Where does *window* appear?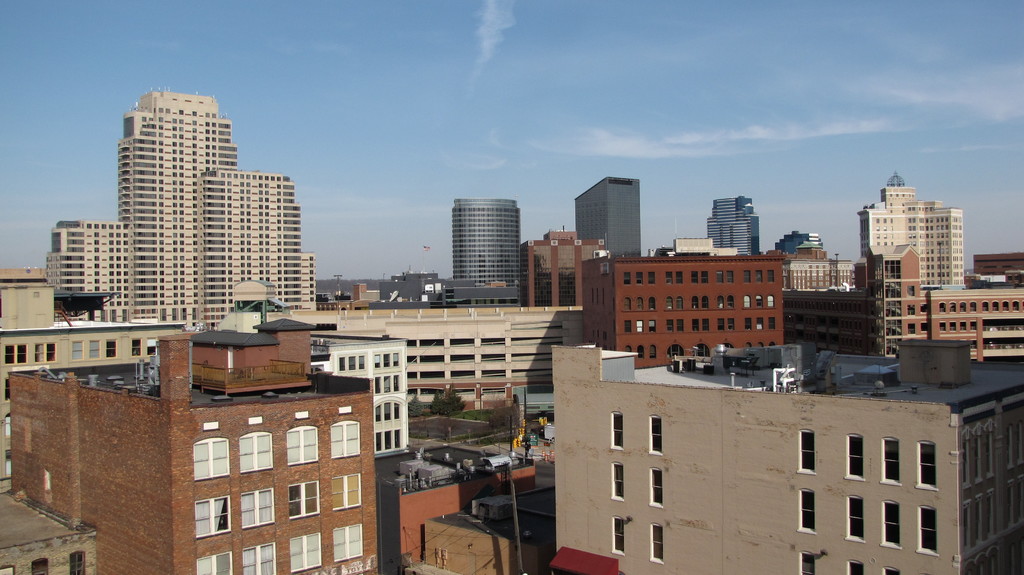
Appears at (x1=612, y1=409, x2=624, y2=453).
